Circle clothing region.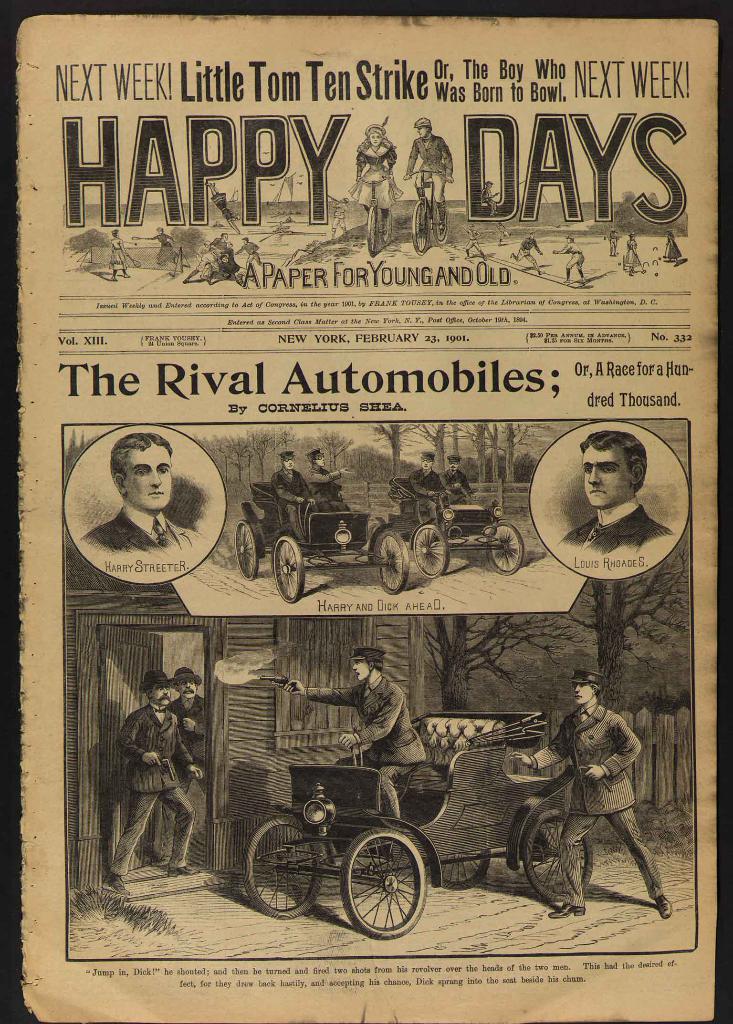
Region: bbox=[515, 237, 541, 266].
